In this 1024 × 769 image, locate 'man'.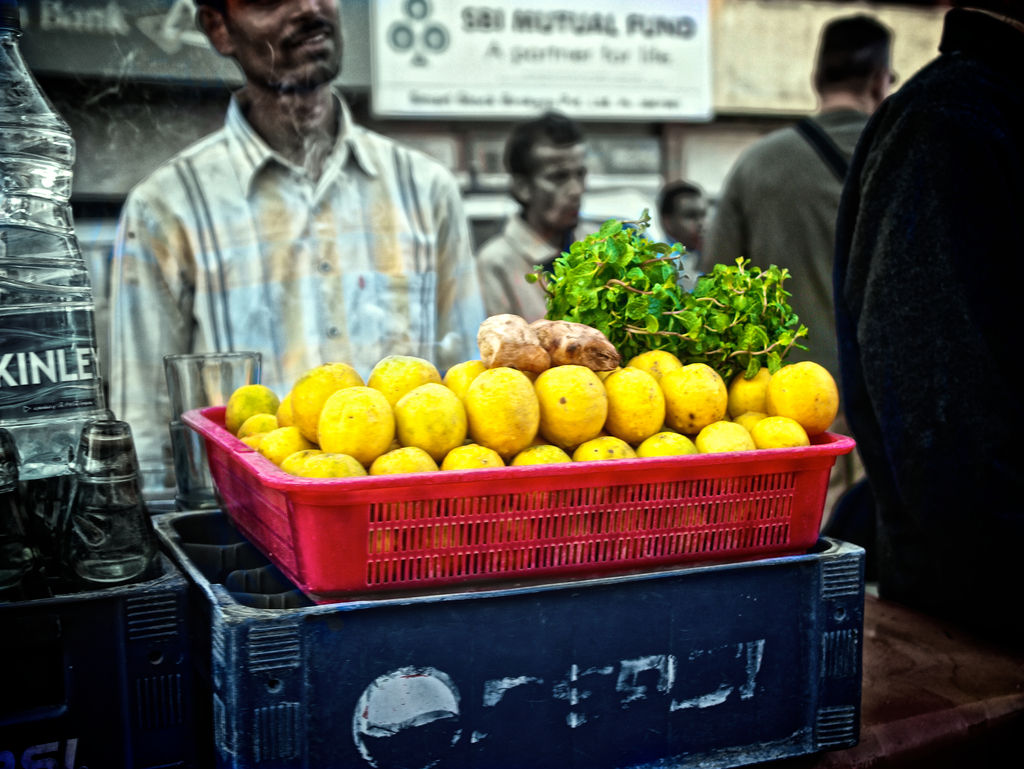
Bounding box: [left=705, top=17, right=902, bottom=379].
